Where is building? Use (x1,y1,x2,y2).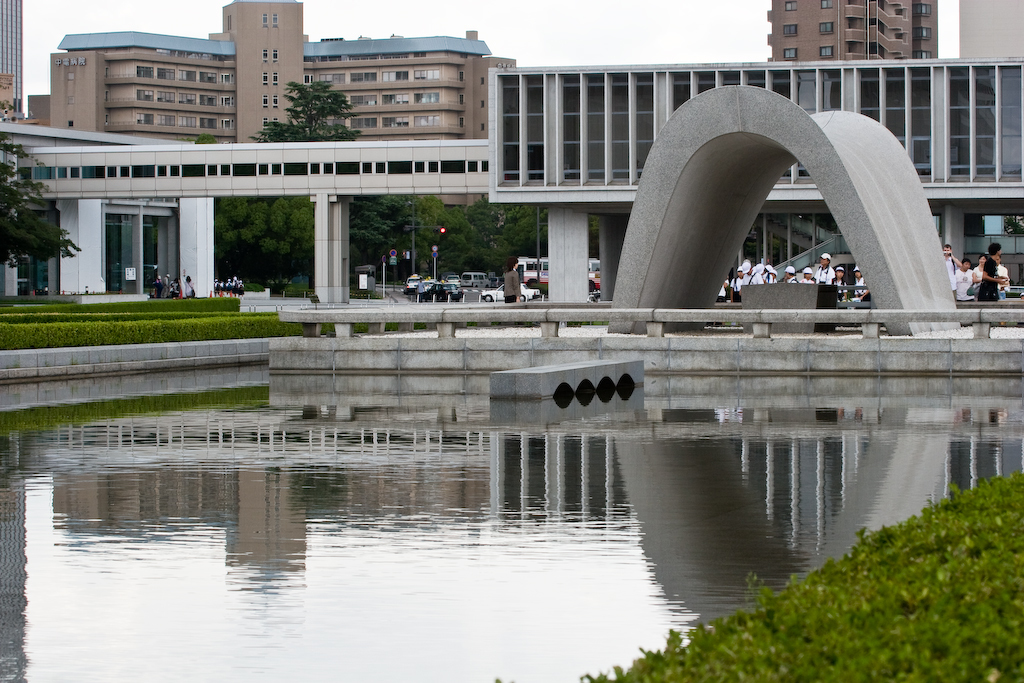
(0,123,493,295).
